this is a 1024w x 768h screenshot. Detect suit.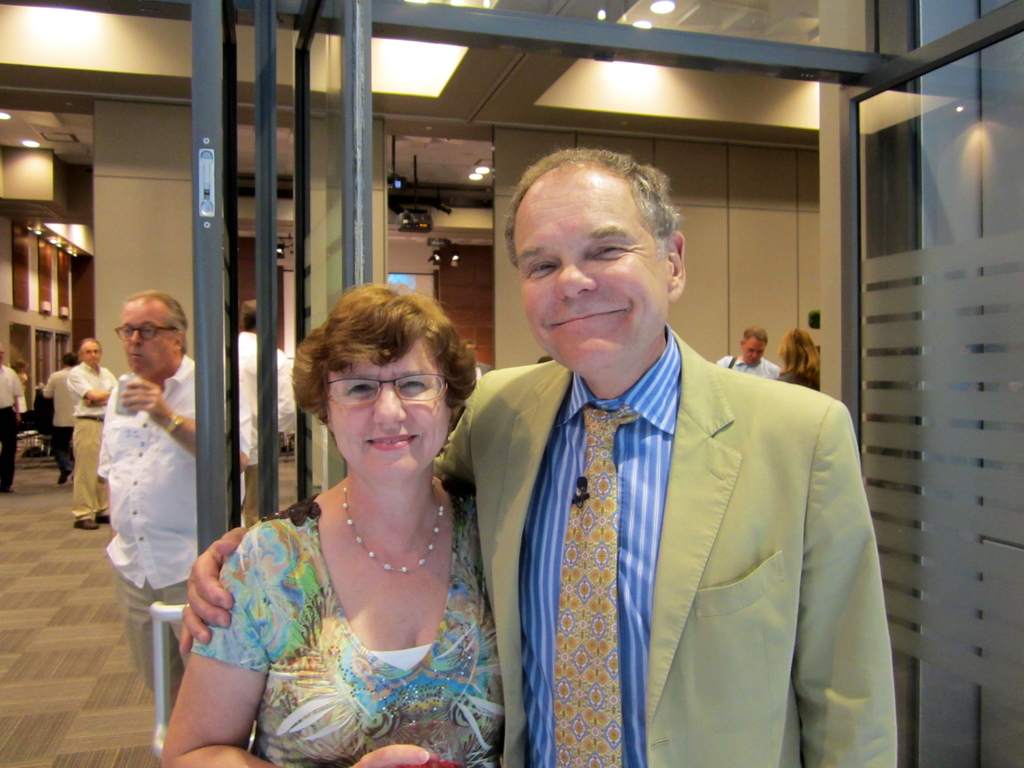
crop(416, 257, 819, 765).
